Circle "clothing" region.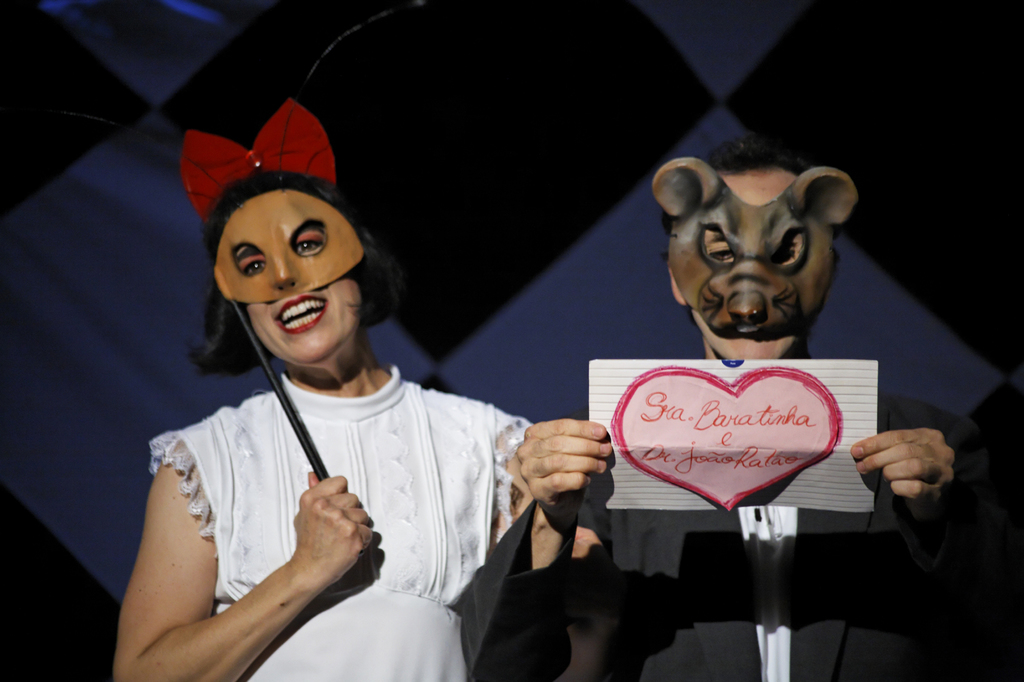
Region: {"x1": 116, "y1": 302, "x2": 482, "y2": 669}.
